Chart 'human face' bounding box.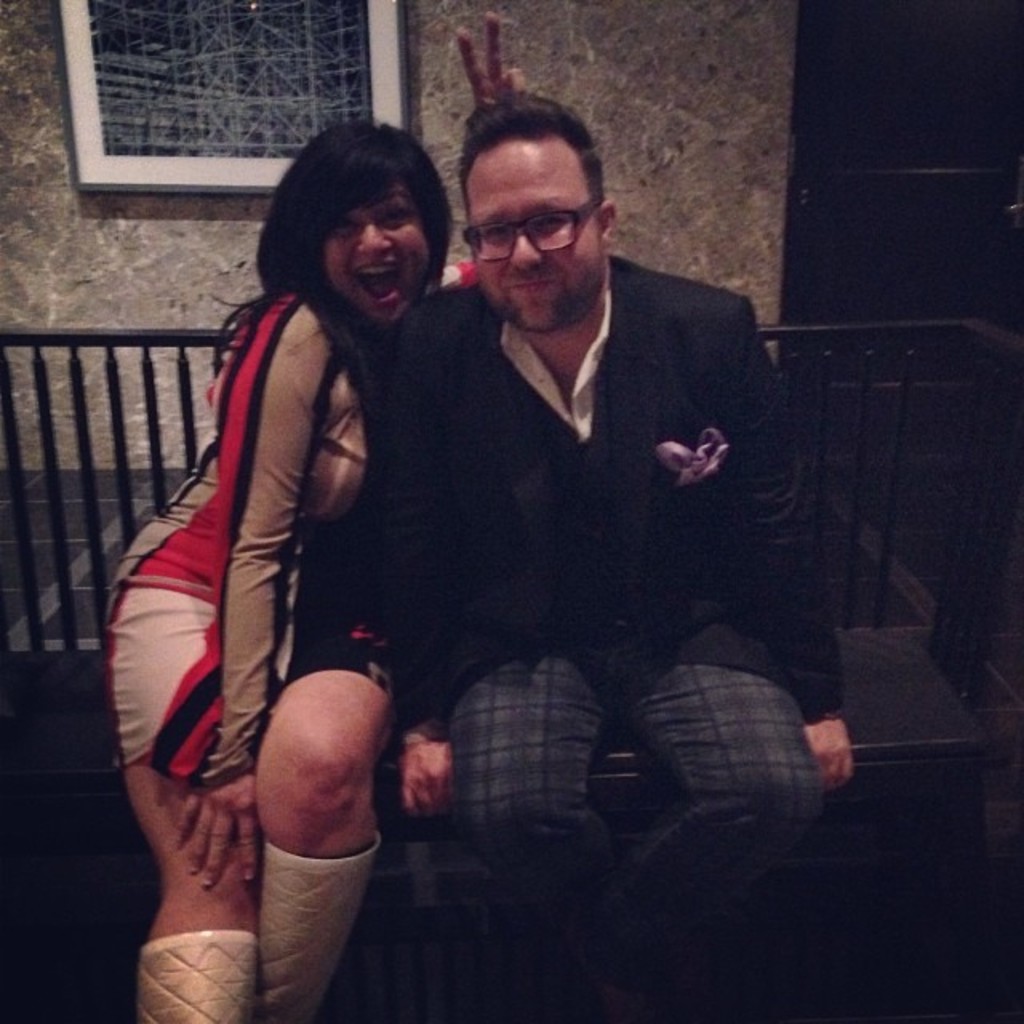
Charted: select_region(317, 173, 426, 330).
